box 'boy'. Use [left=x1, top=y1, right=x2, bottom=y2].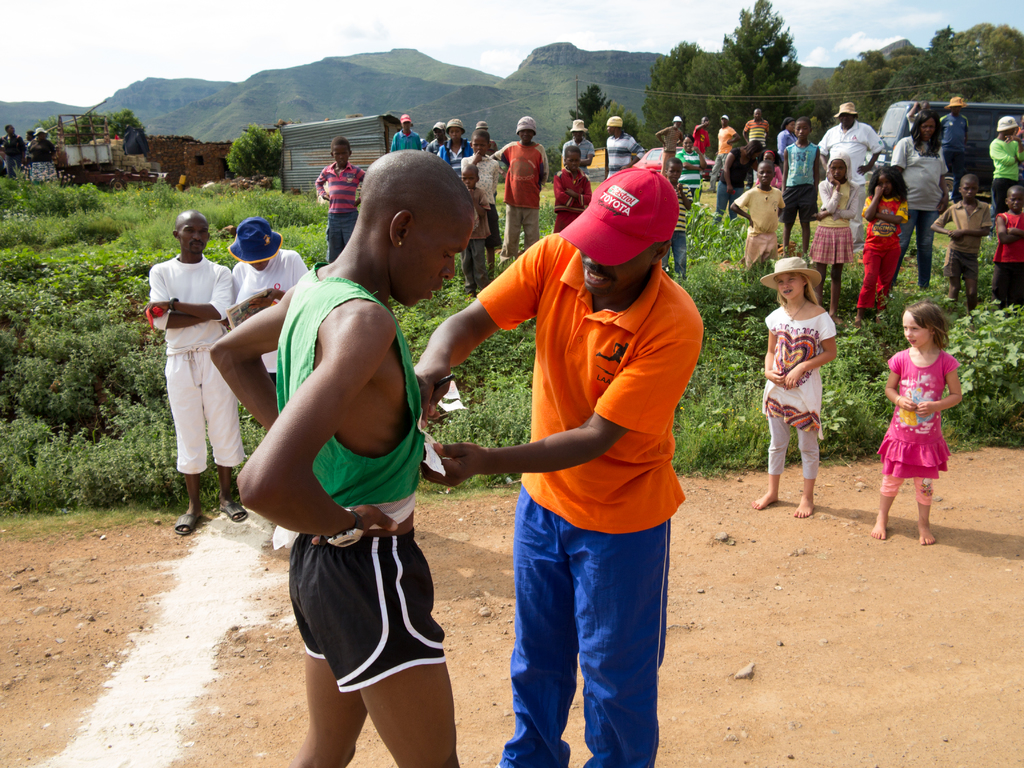
[left=729, top=161, right=786, bottom=281].
